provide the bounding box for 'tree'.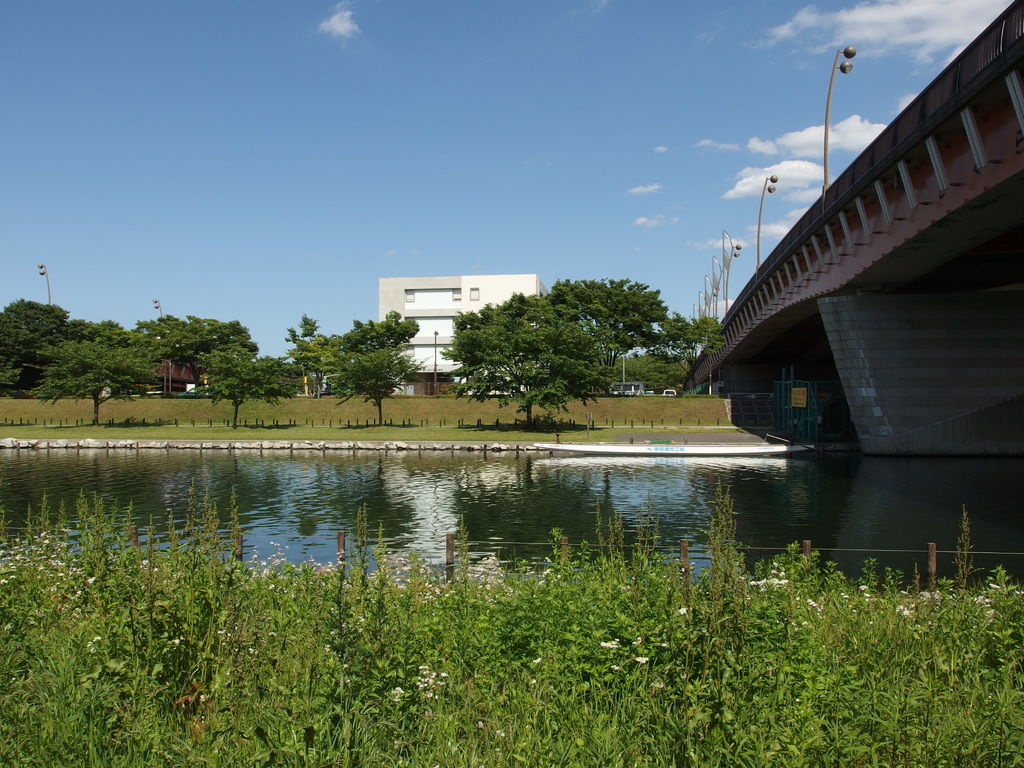
BBox(332, 328, 422, 433).
